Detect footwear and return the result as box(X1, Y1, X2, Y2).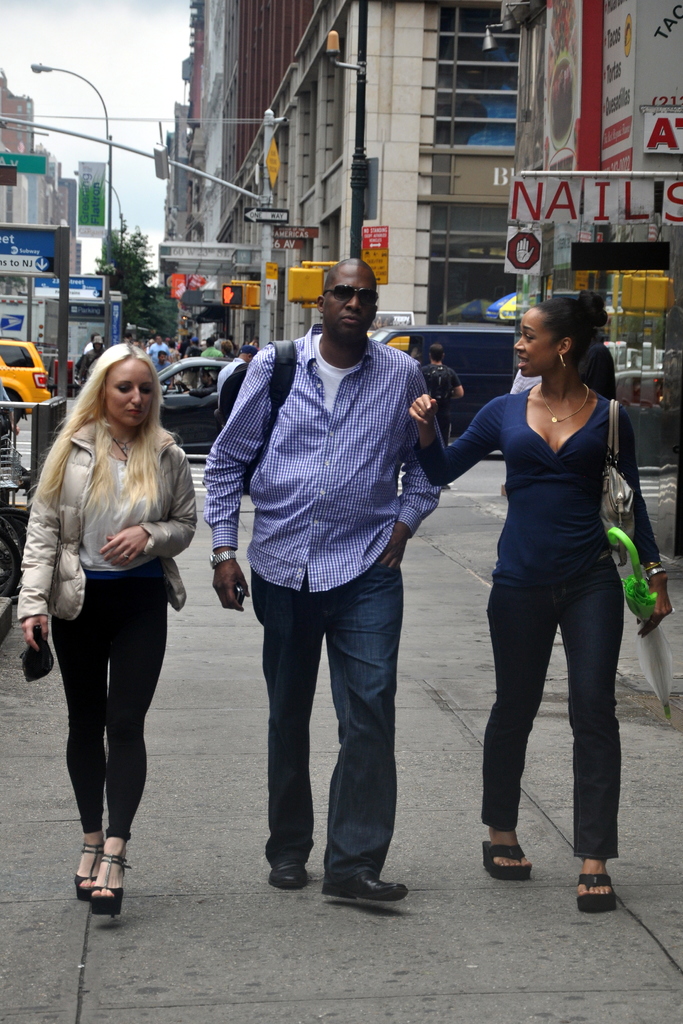
box(89, 833, 125, 922).
